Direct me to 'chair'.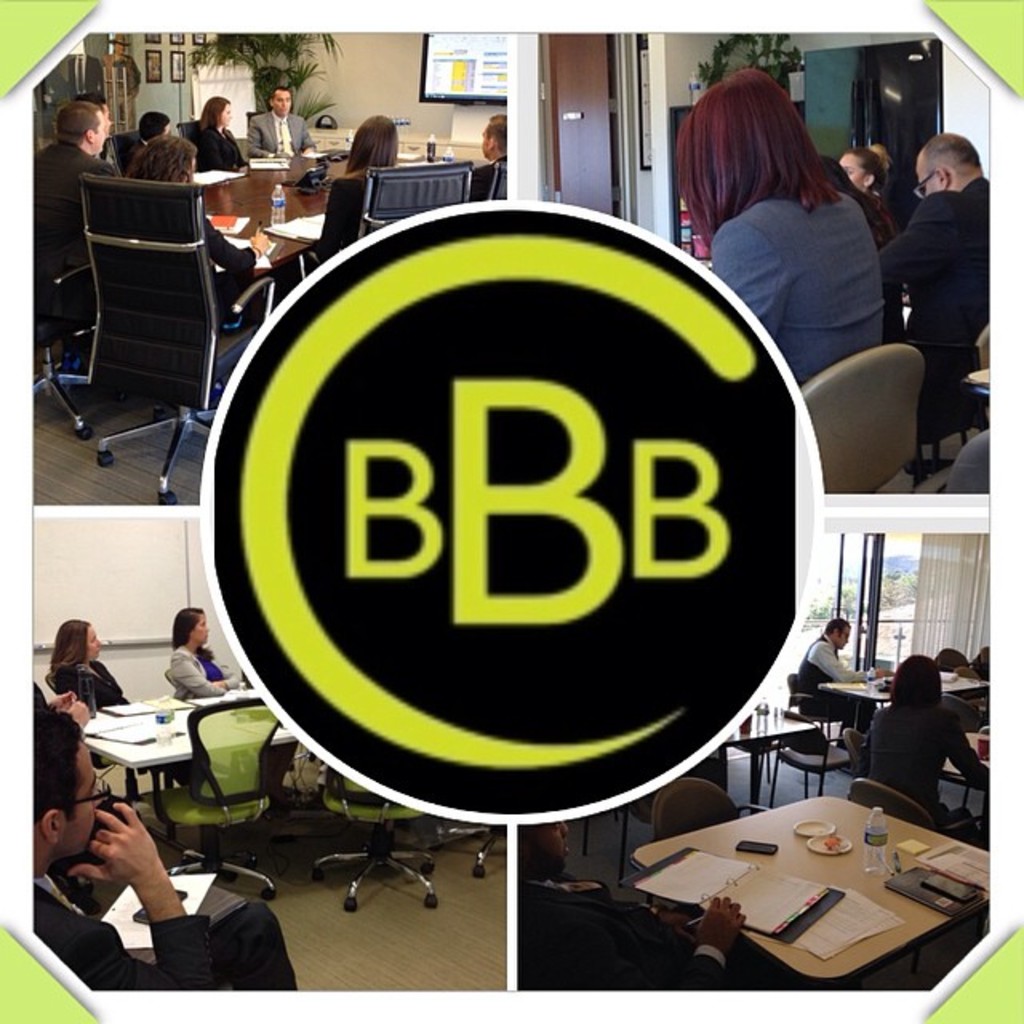
Direction: locate(29, 190, 109, 442).
